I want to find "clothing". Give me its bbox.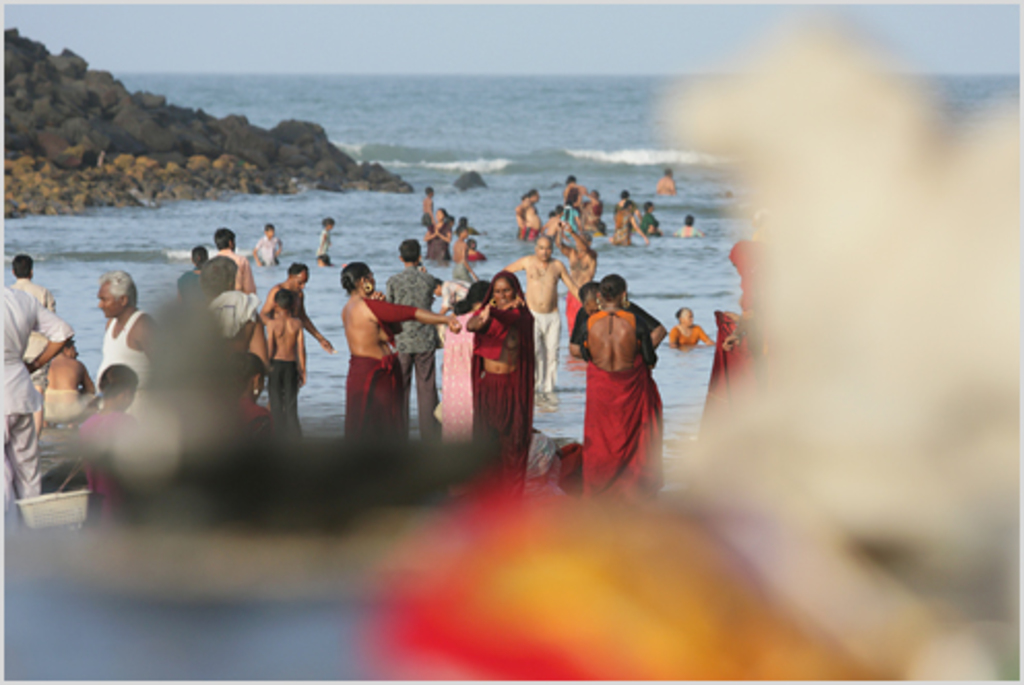
bbox=(0, 287, 76, 518).
